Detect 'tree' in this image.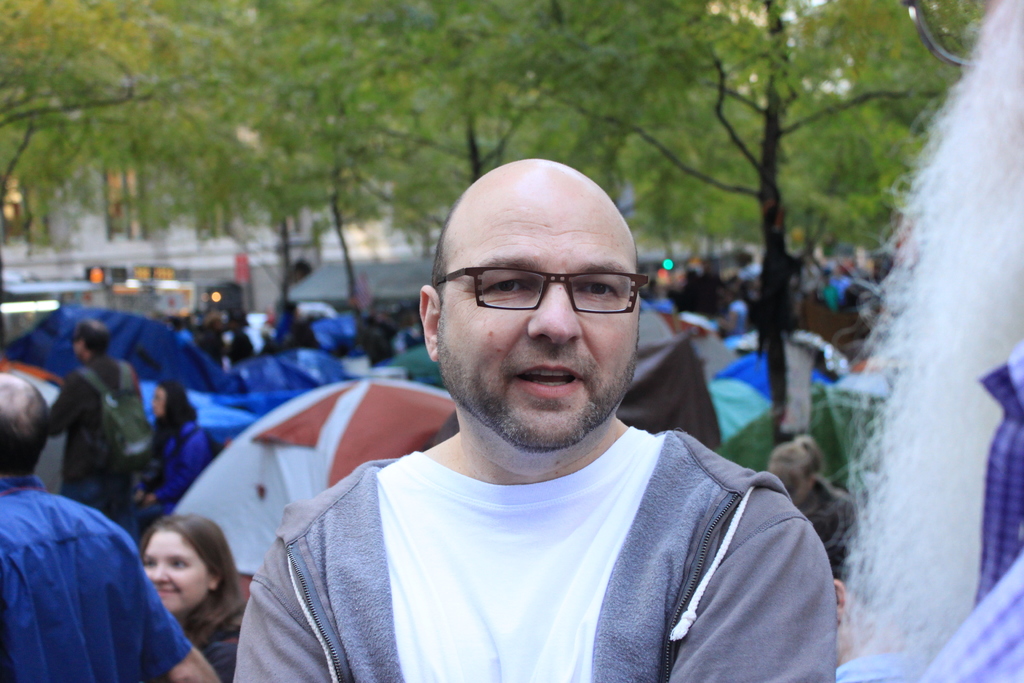
Detection: bbox=(0, 0, 1009, 554).
